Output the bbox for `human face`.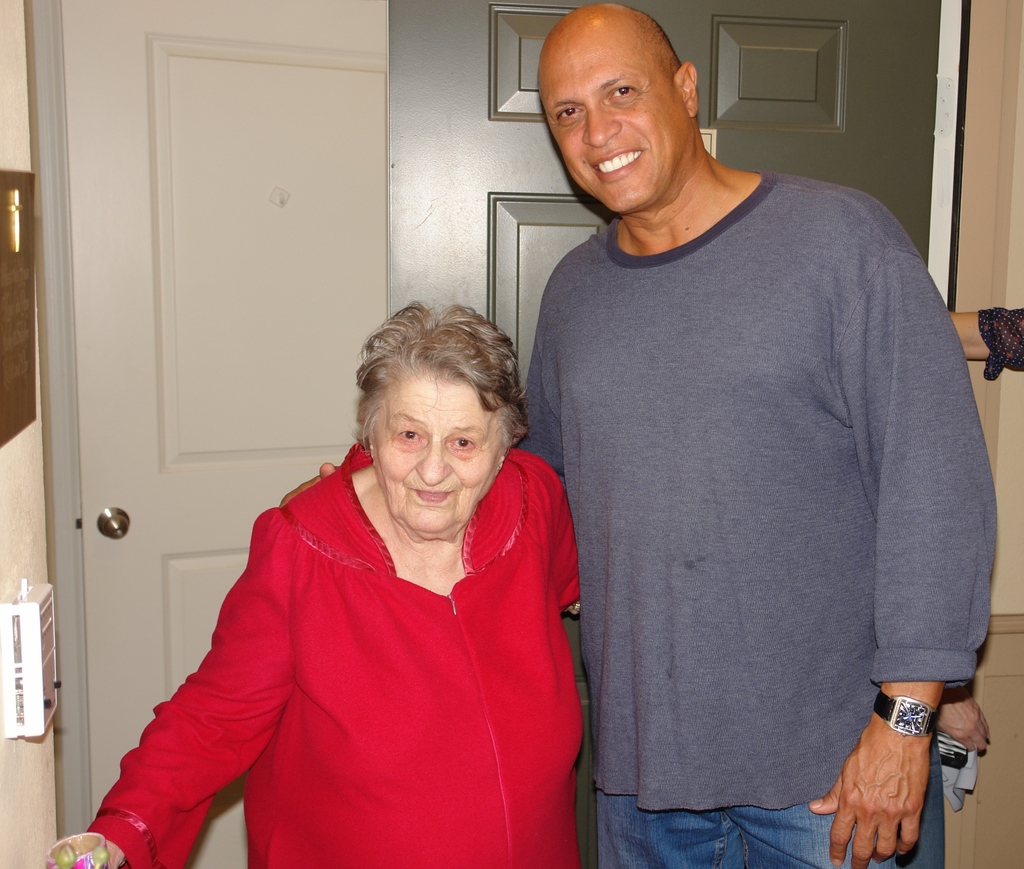
select_region(537, 36, 689, 207).
